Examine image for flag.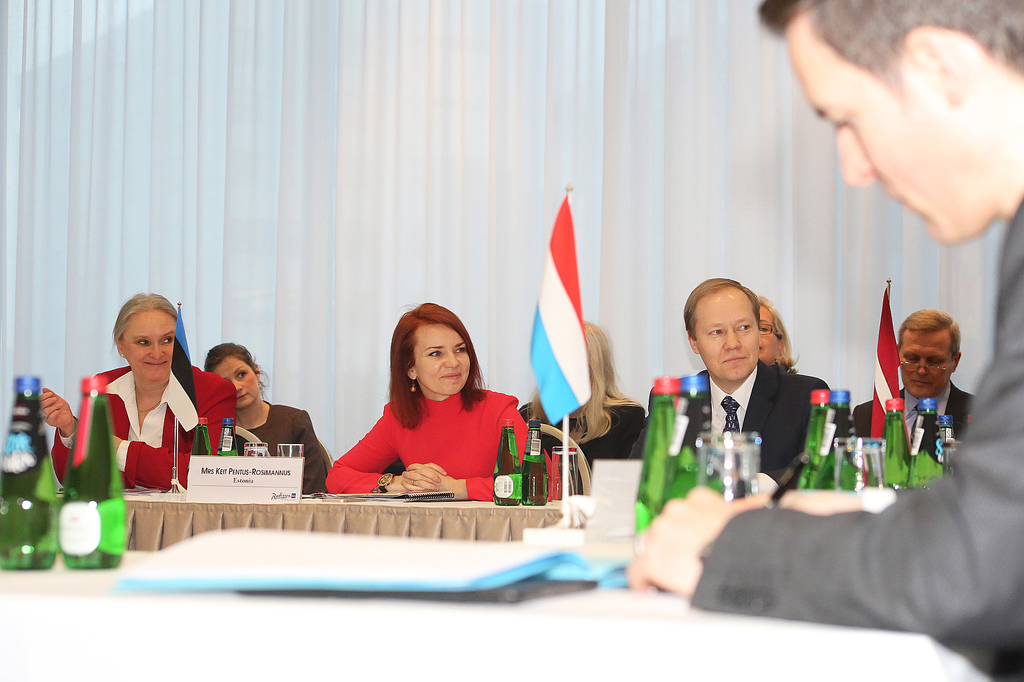
Examination result: left=164, top=304, right=200, bottom=435.
